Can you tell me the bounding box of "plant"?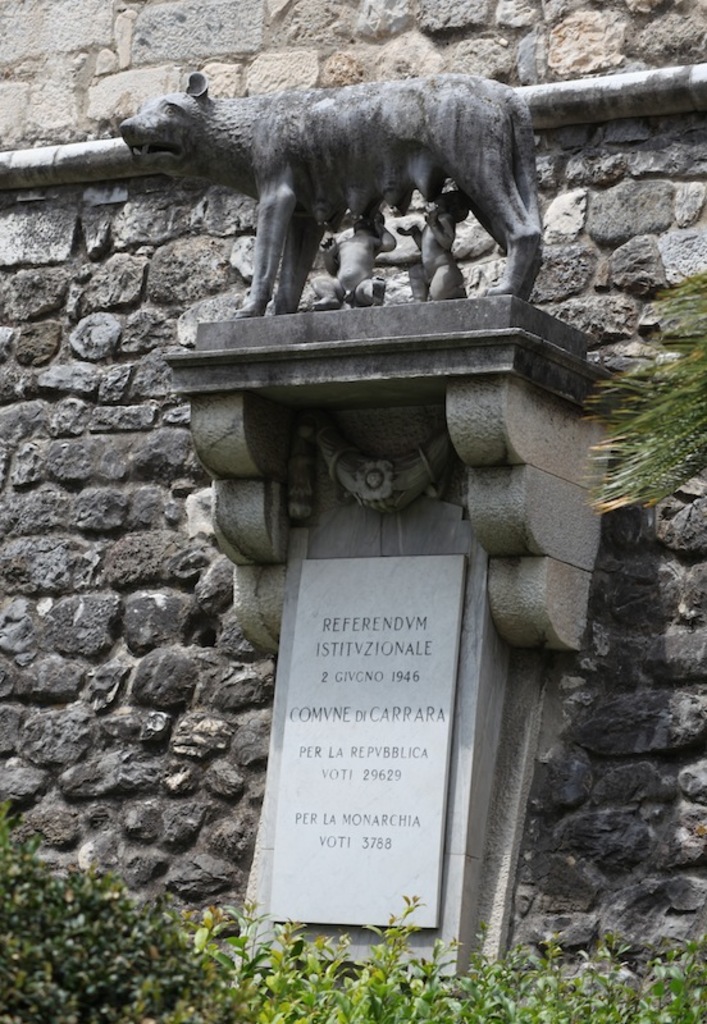
BBox(590, 291, 702, 538).
